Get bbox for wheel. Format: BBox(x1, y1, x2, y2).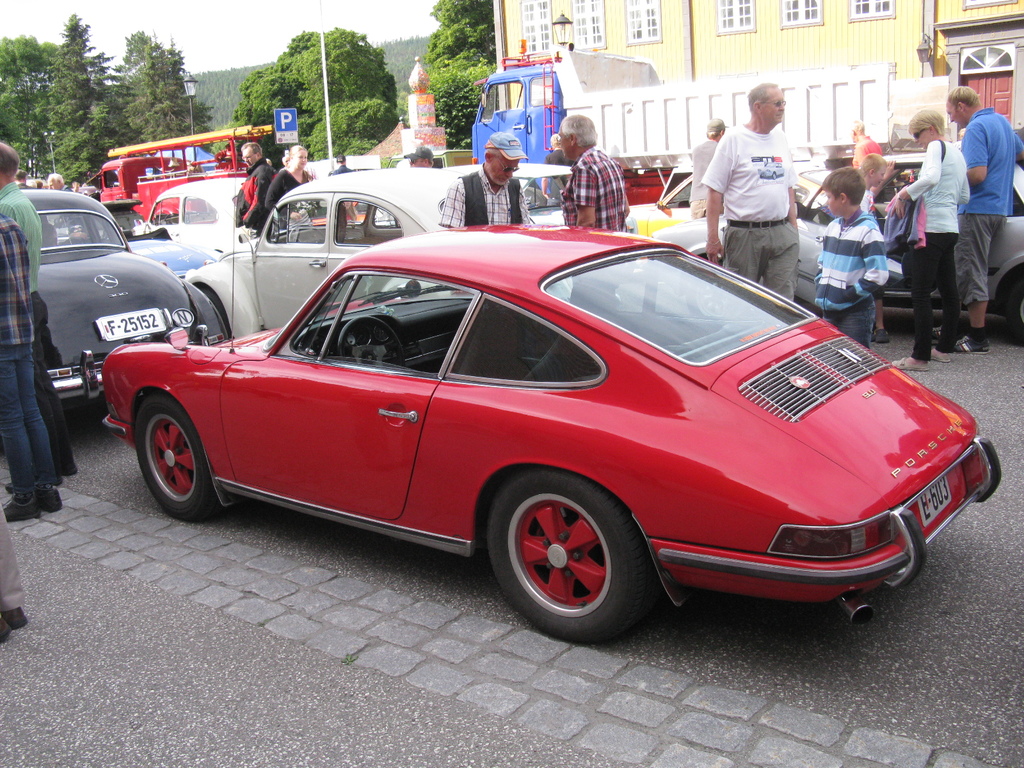
BBox(1006, 276, 1023, 342).
